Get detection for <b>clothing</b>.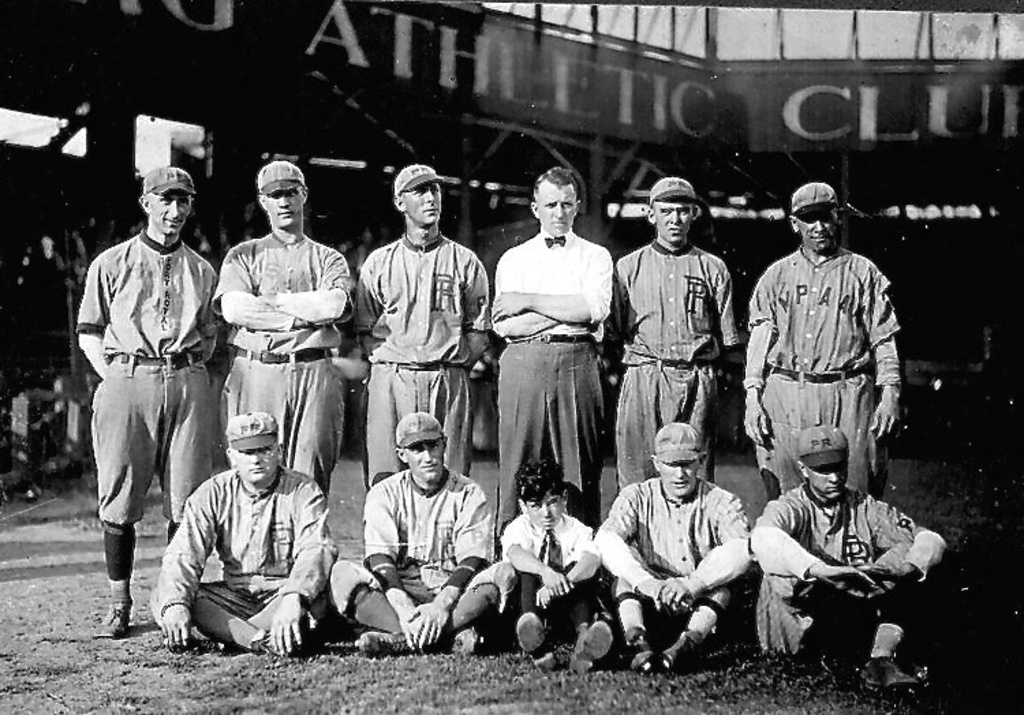
Detection: 741 231 908 510.
